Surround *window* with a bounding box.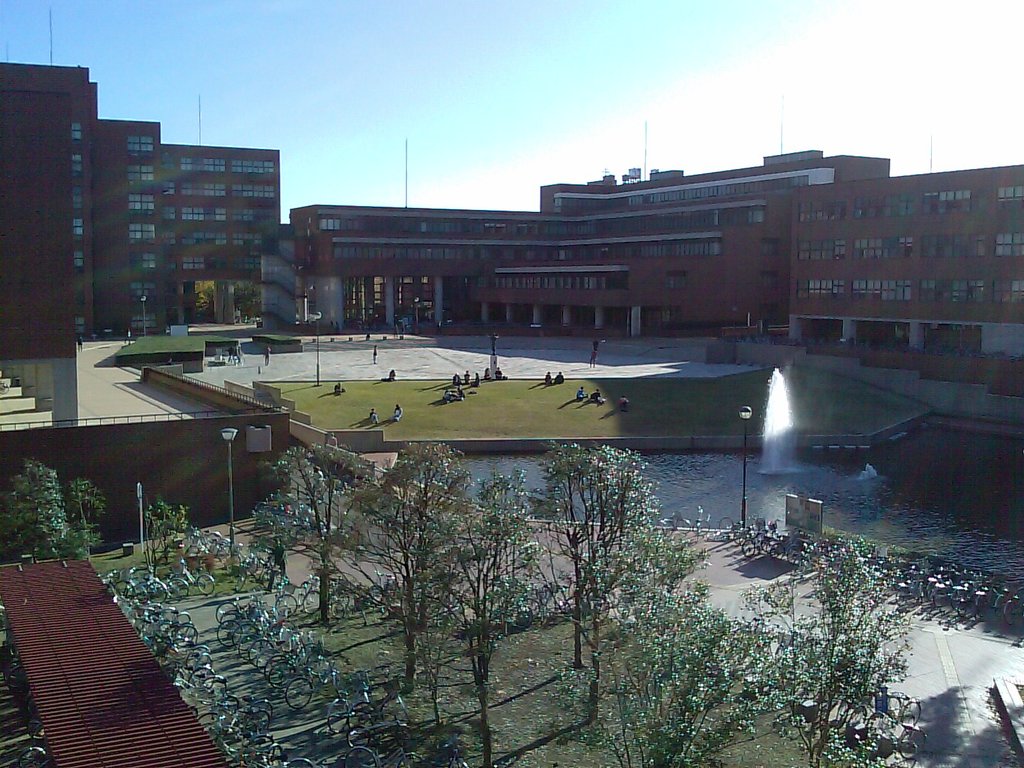
bbox(799, 198, 846, 223).
